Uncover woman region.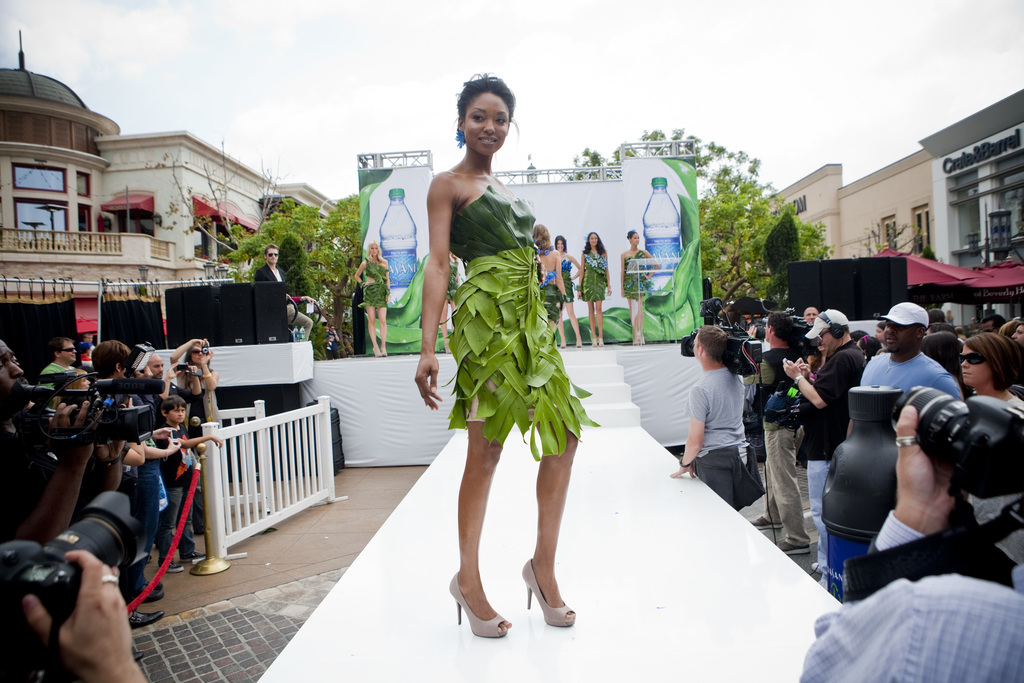
Uncovered: detection(577, 230, 612, 346).
